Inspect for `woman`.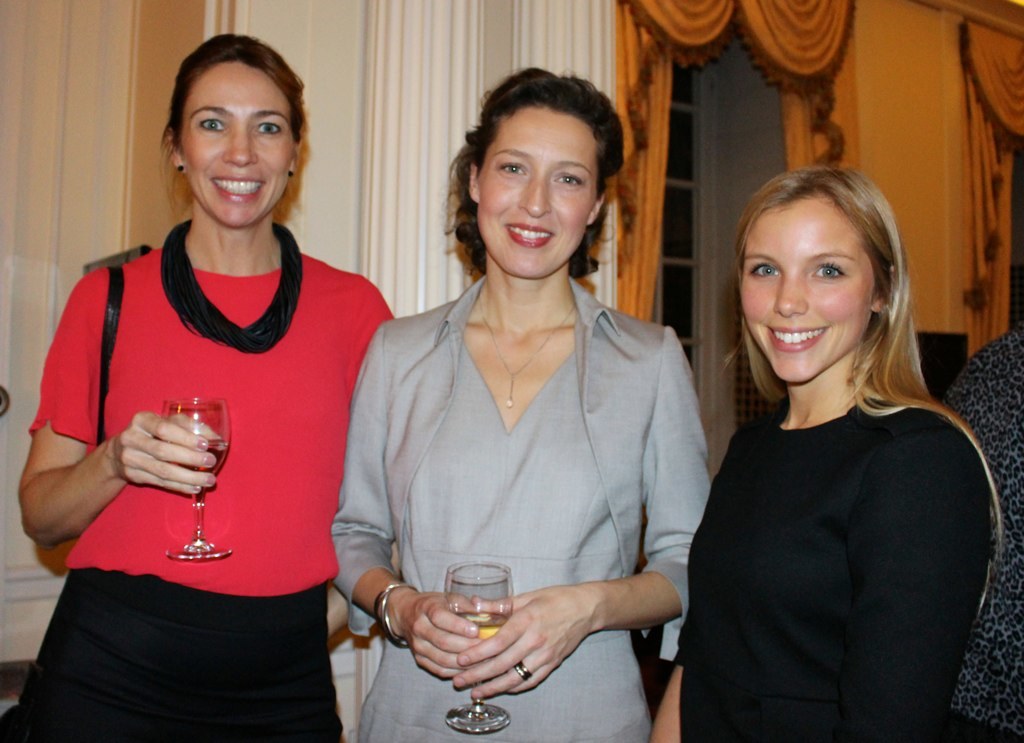
Inspection: <region>13, 25, 399, 742</region>.
